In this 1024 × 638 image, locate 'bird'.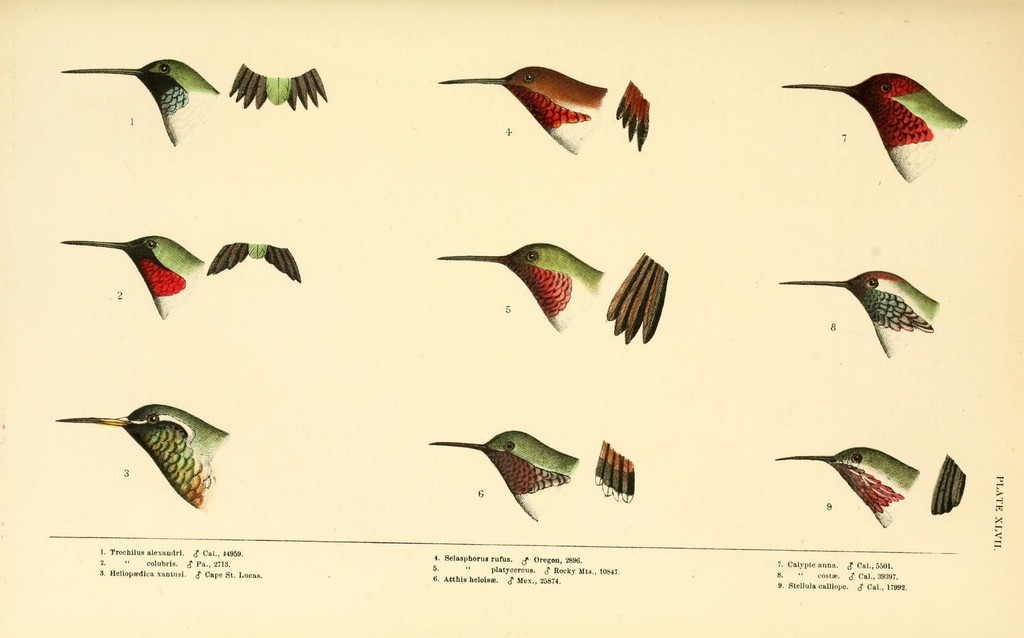
Bounding box: left=763, top=439, right=973, bottom=533.
